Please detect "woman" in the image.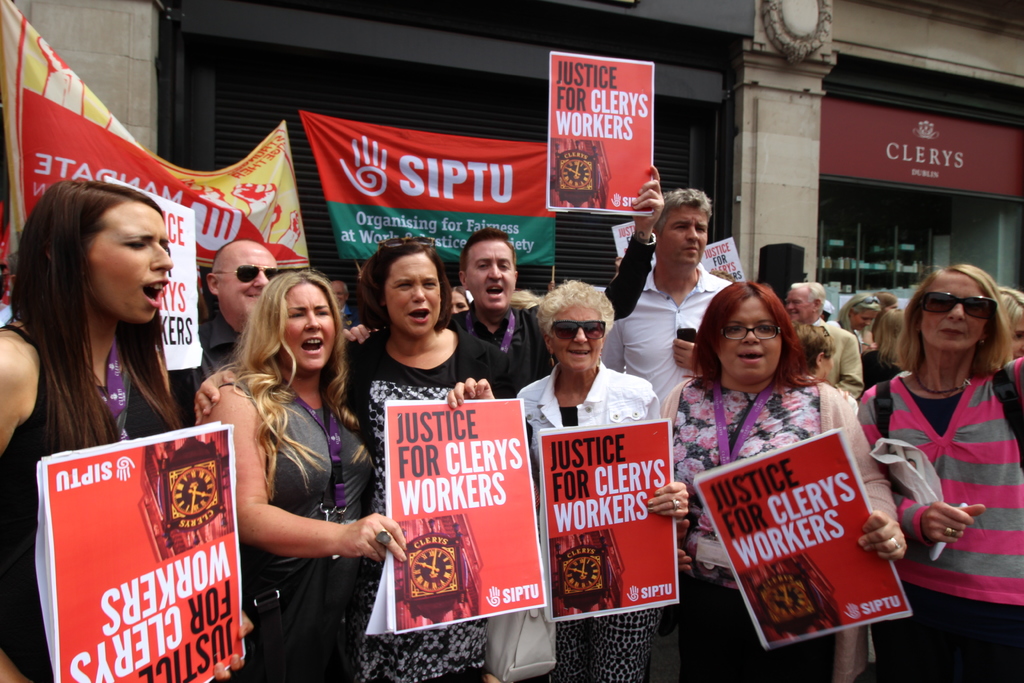
BBox(856, 264, 1023, 682).
